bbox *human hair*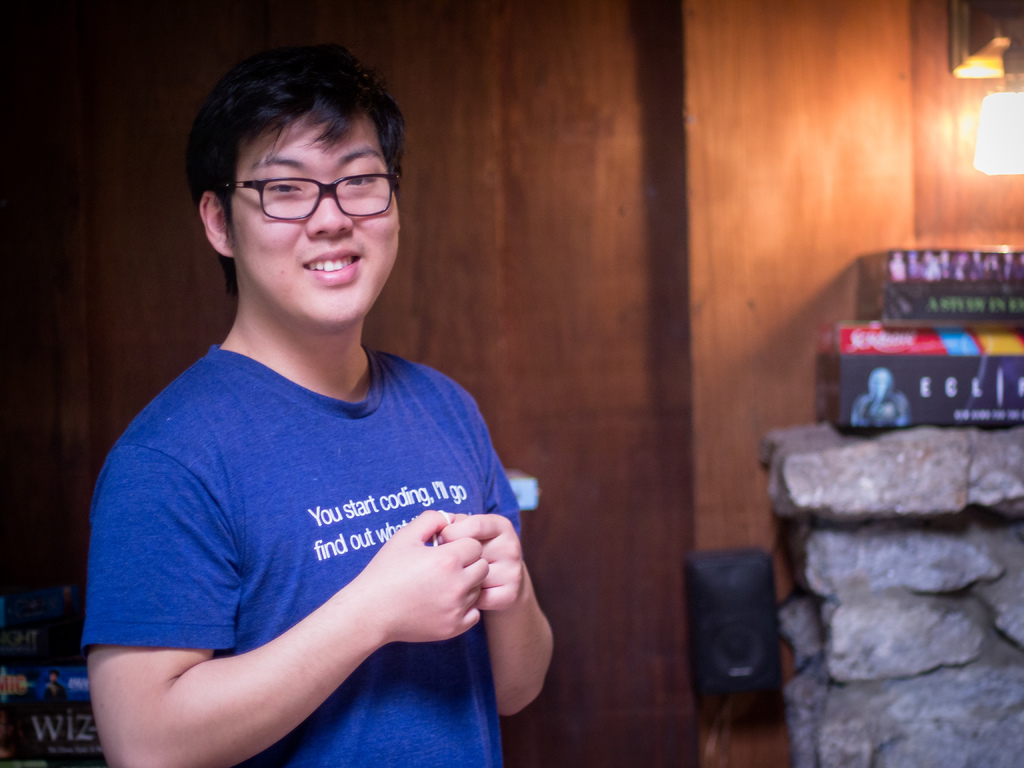
detection(166, 39, 408, 266)
